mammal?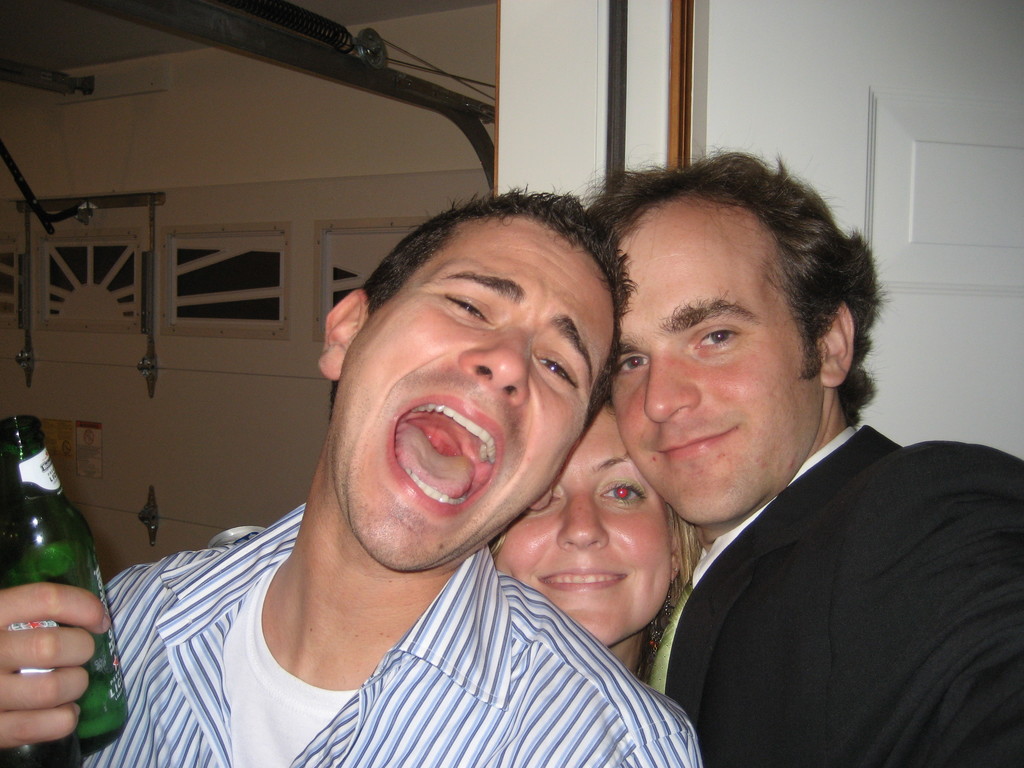
left=81, top=168, right=753, bottom=758
